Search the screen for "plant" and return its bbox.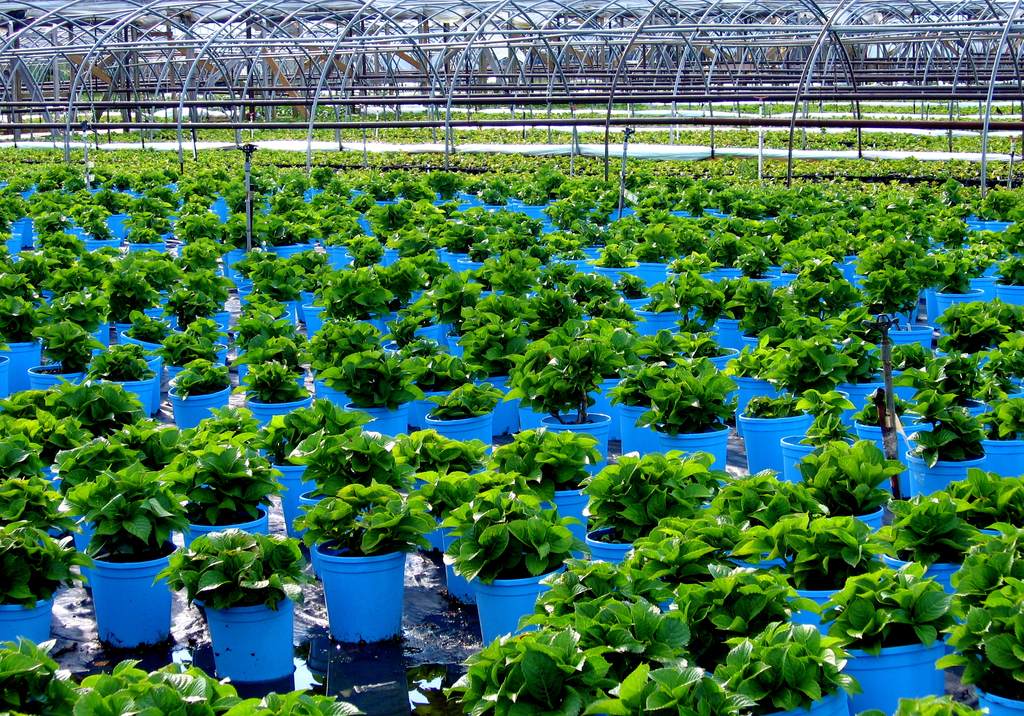
Found: pyautogui.locateOnScreen(317, 352, 428, 416).
